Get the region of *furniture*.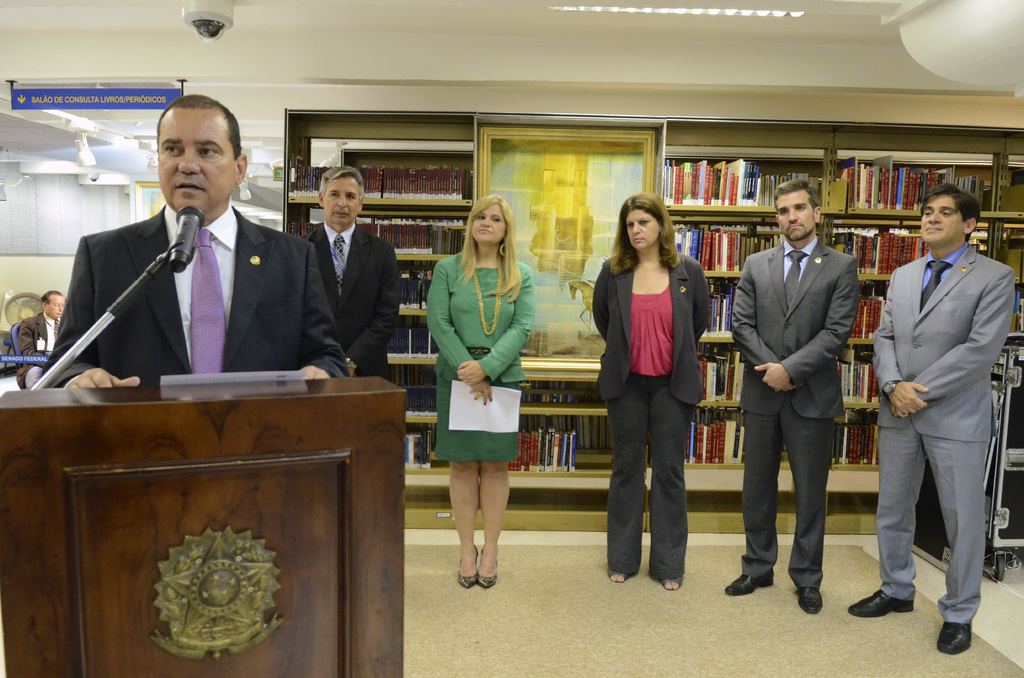
0,376,403,677.
